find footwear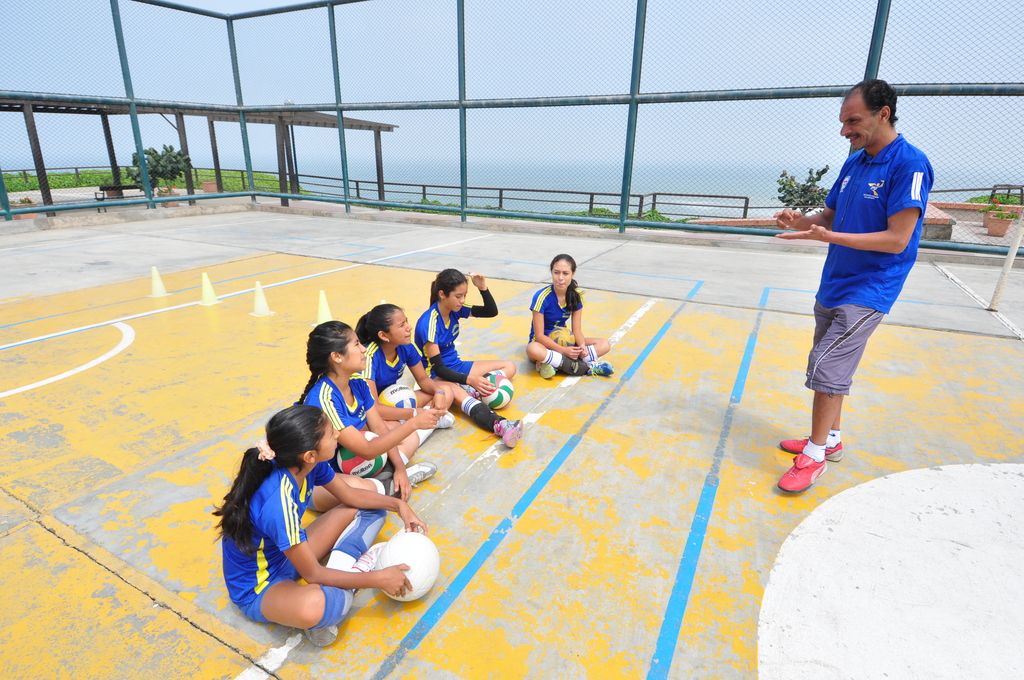
780 433 842 457
